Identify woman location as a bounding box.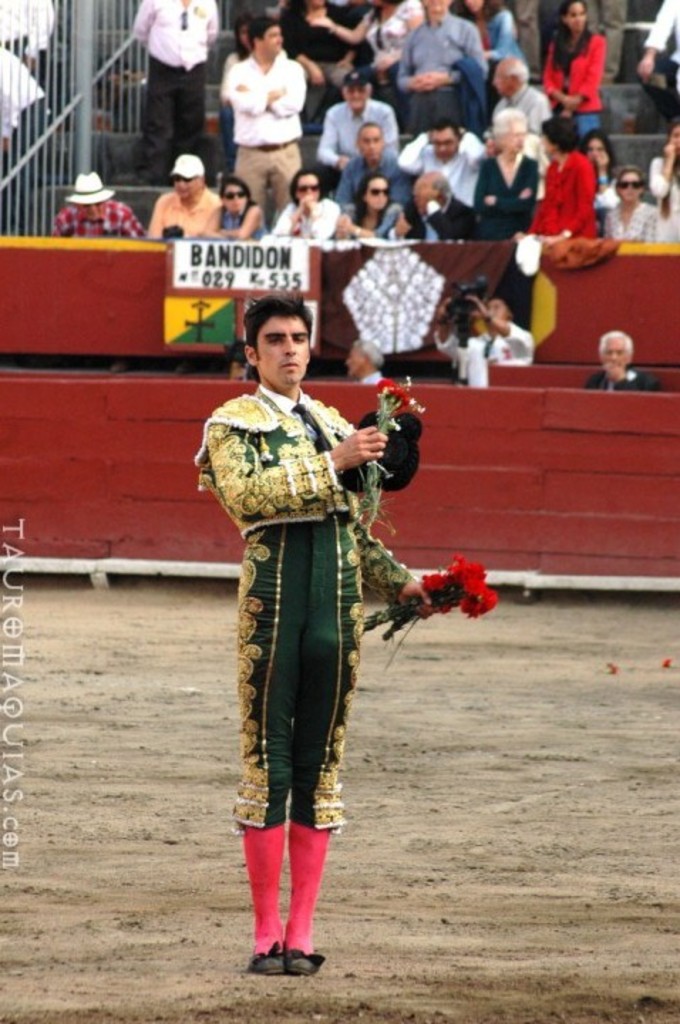
336:171:404:246.
